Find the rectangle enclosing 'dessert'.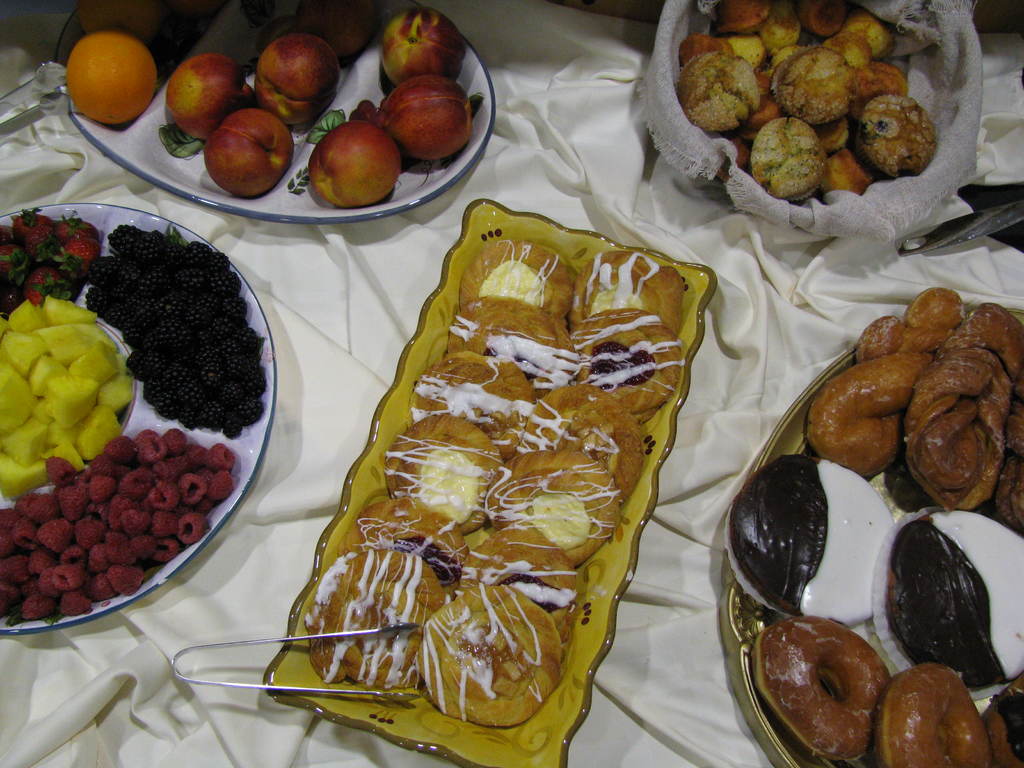
region(170, 56, 241, 139).
